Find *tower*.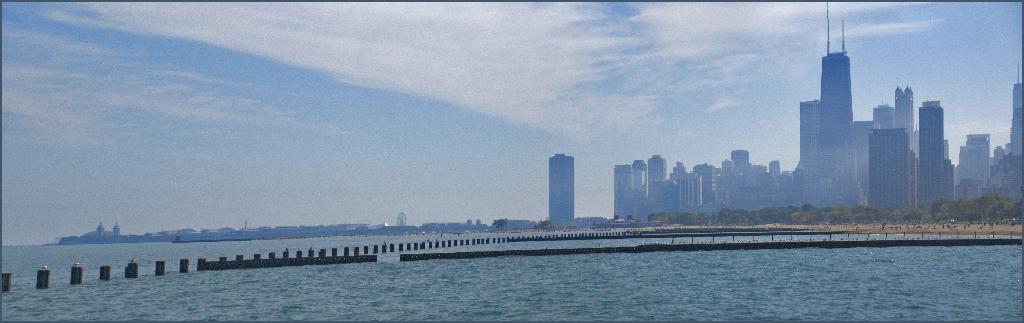
(610,164,635,218).
